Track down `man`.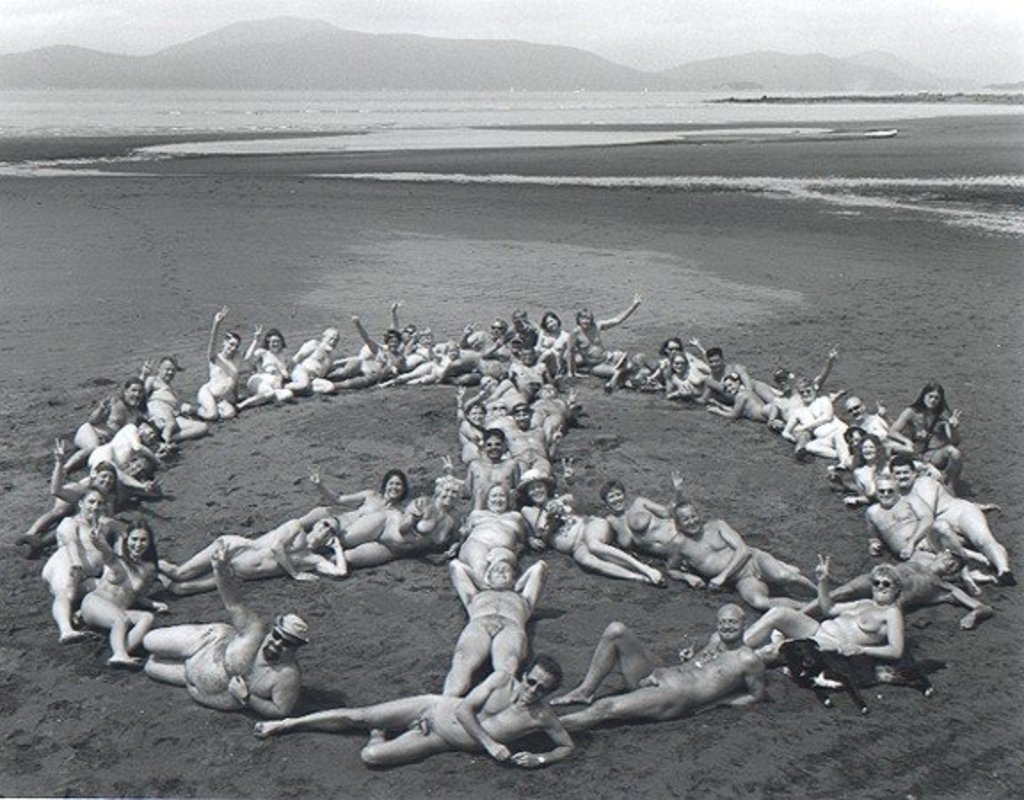
Tracked to l=252, t=656, r=572, b=768.
